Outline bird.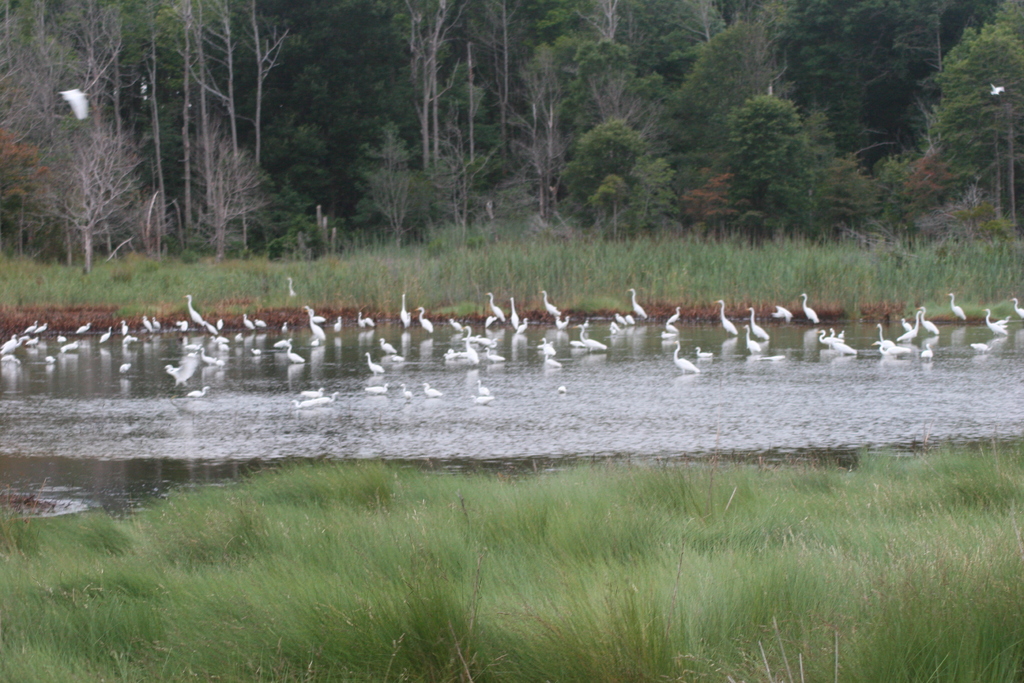
Outline: {"x1": 379, "y1": 335, "x2": 399, "y2": 355}.
